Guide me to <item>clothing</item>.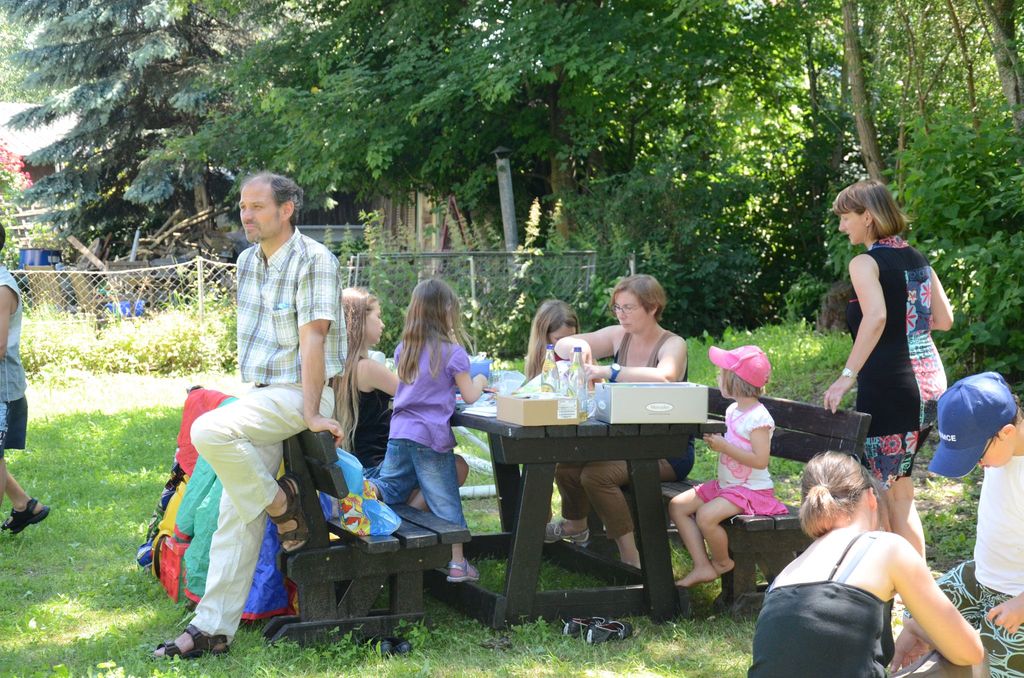
Guidance: (left=156, top=354, right=312, bottom=649).
